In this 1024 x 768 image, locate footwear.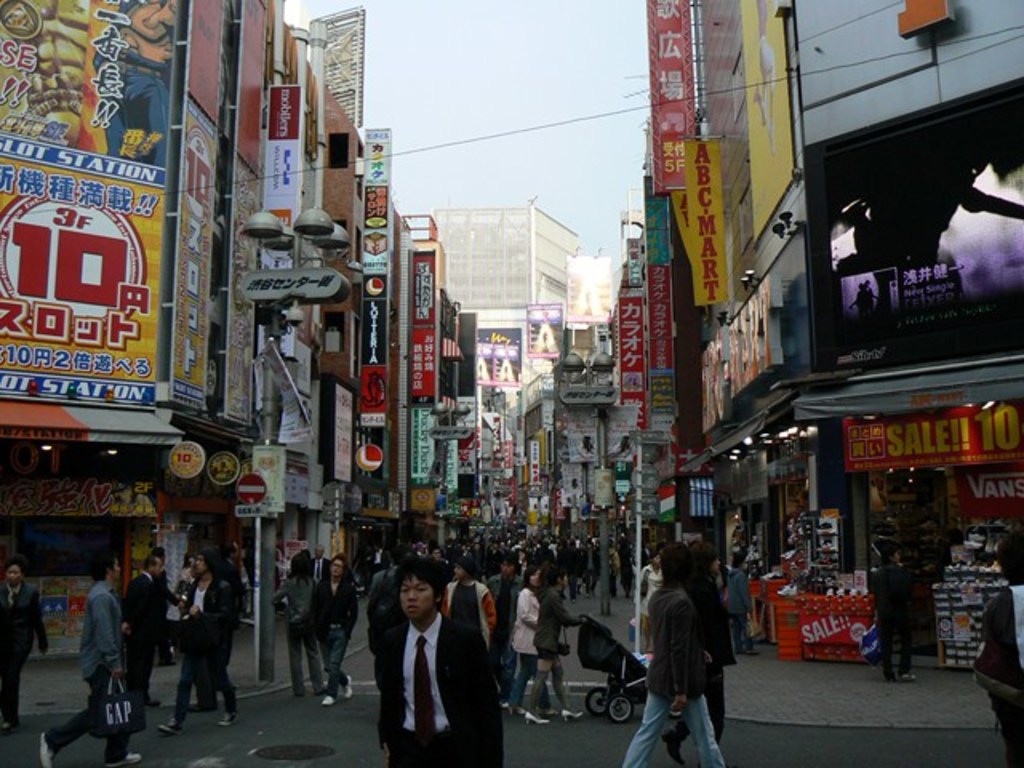
Bounding box: [left=320, top=693, right=338, bottom=707].
